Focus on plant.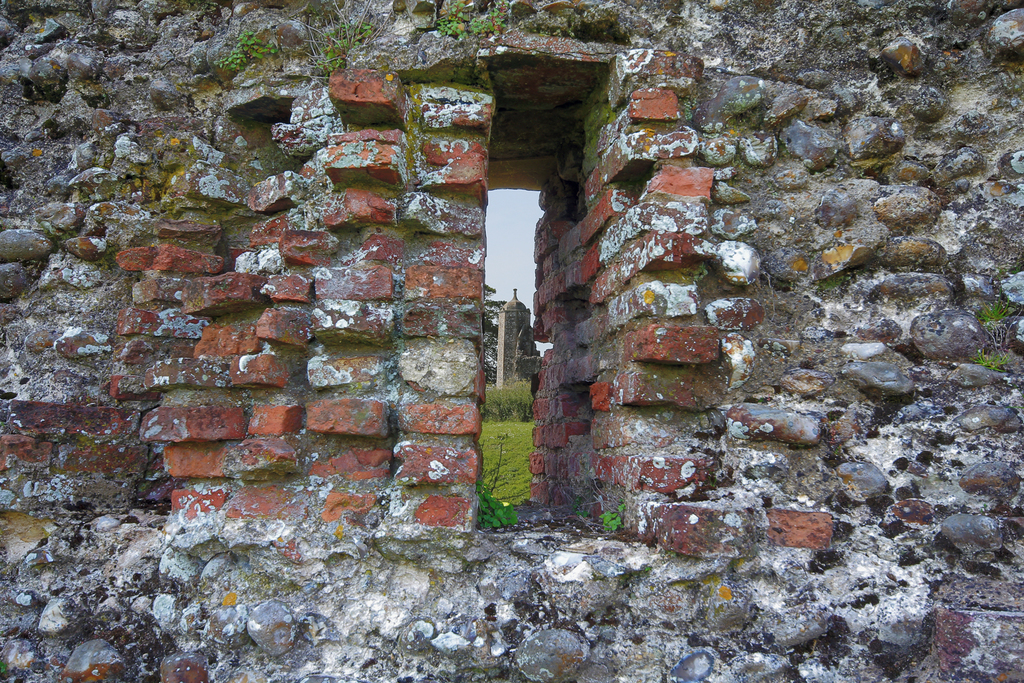
Focused at pyautogui.locateOnScreen(426, 0, 470, 41).
